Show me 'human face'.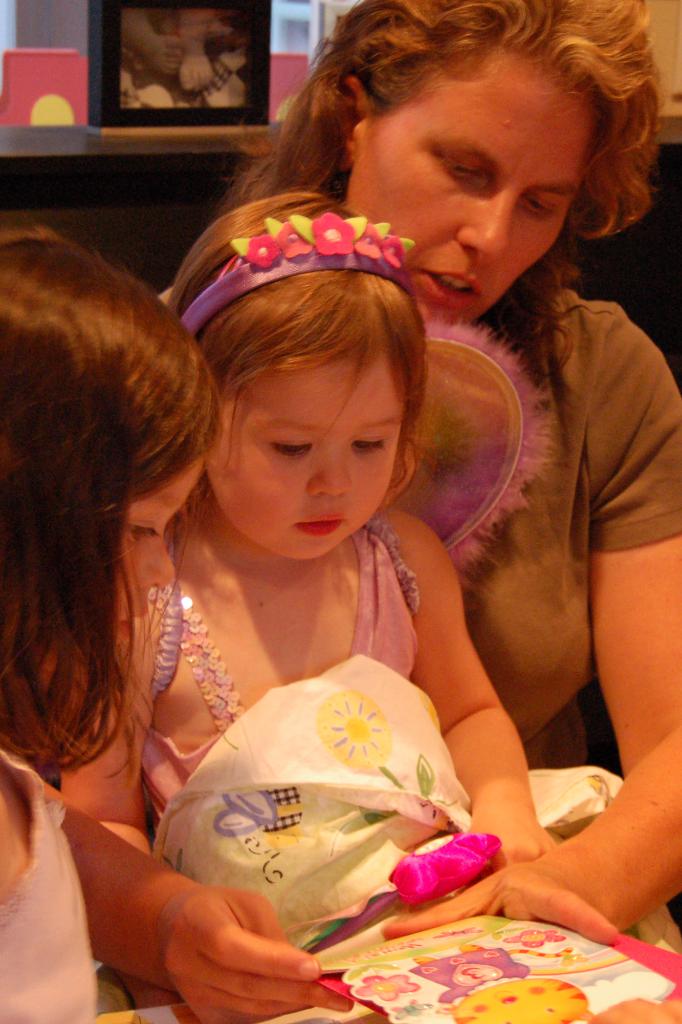
'human face' is here: x1=113, y1=460, x2=192, y2=660.
